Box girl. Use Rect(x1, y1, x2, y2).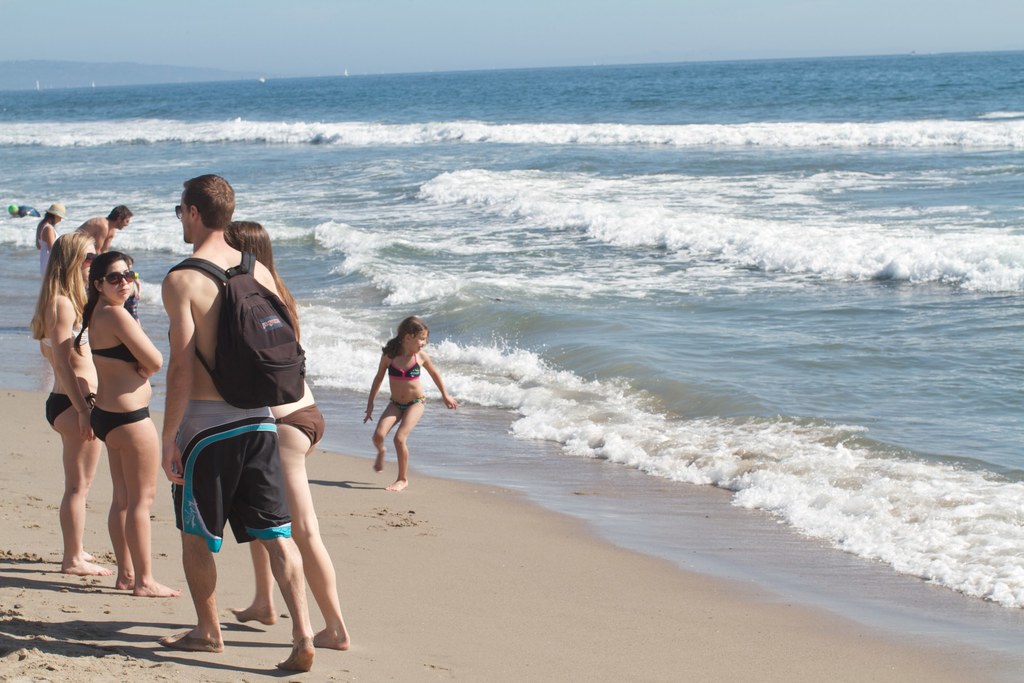
Rect(120, 254, 140, 329).
